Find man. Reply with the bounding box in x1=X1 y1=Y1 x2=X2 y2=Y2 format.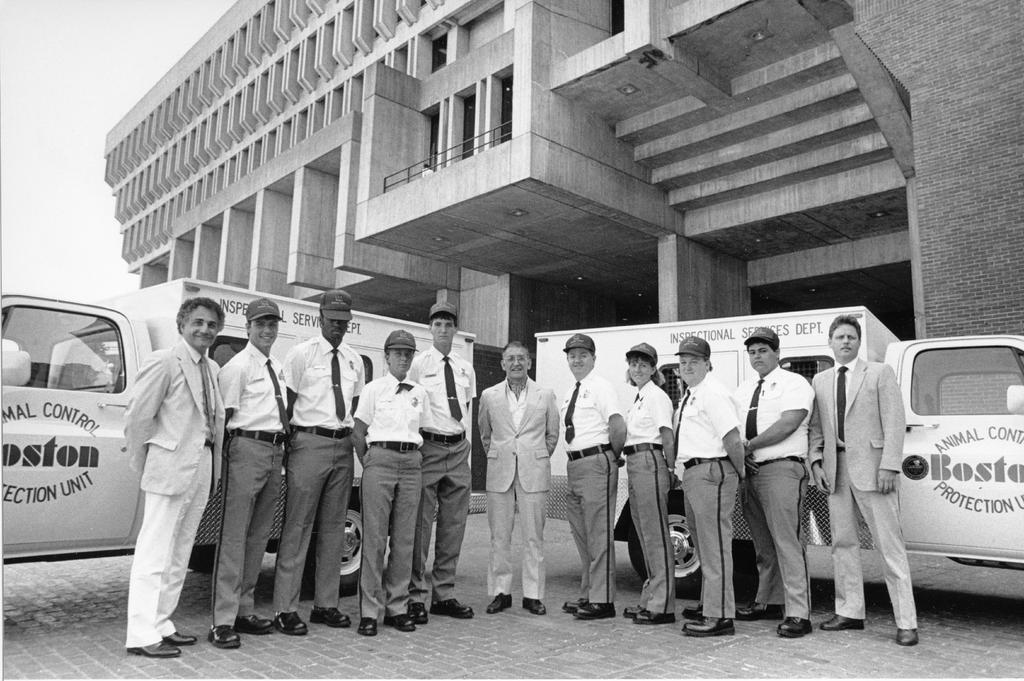
x1=806 y1=317 x2=915 y2=646.
